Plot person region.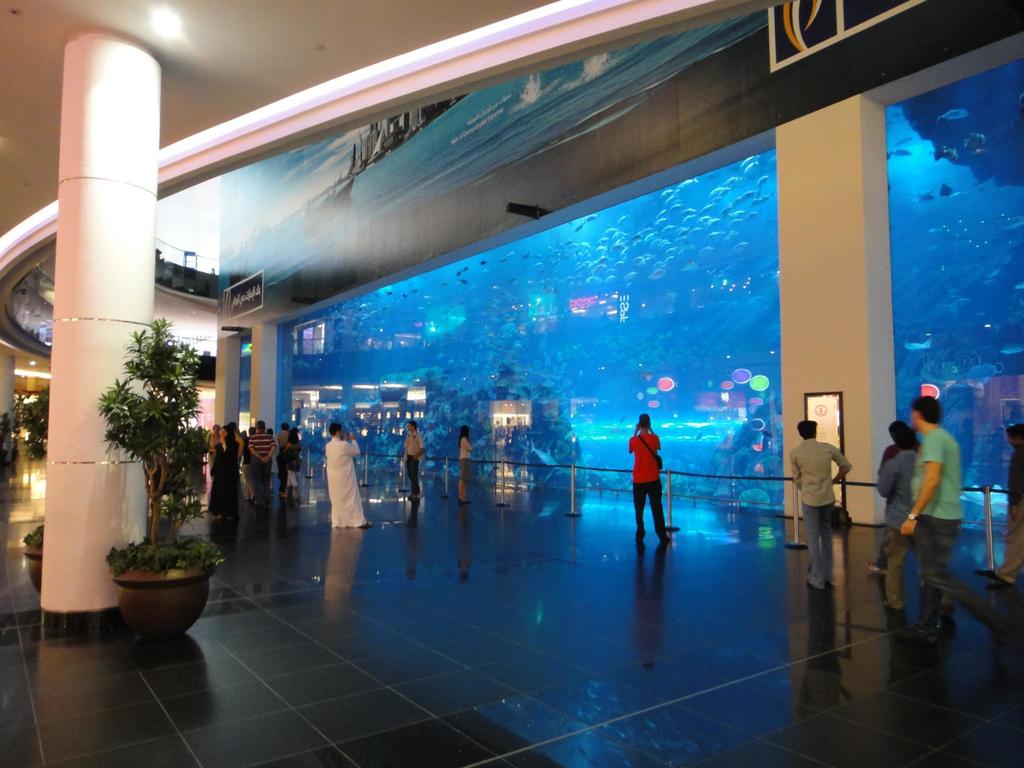
Plotted at box=[323, 422, 374, 529].
